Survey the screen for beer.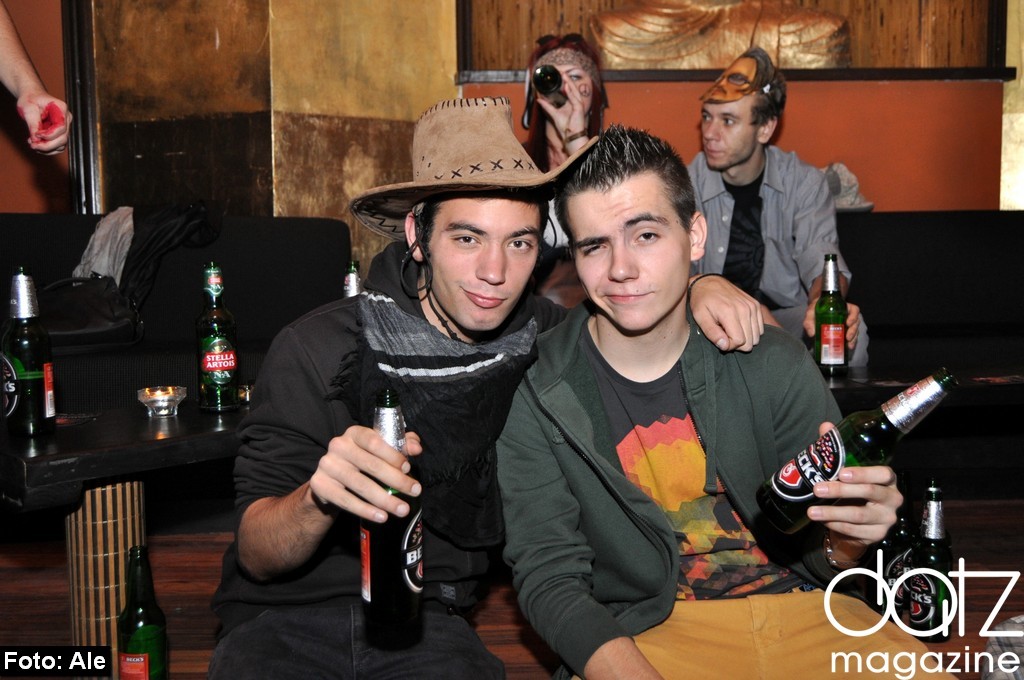
Survey found: bbox(0, 262, 62, 458).
